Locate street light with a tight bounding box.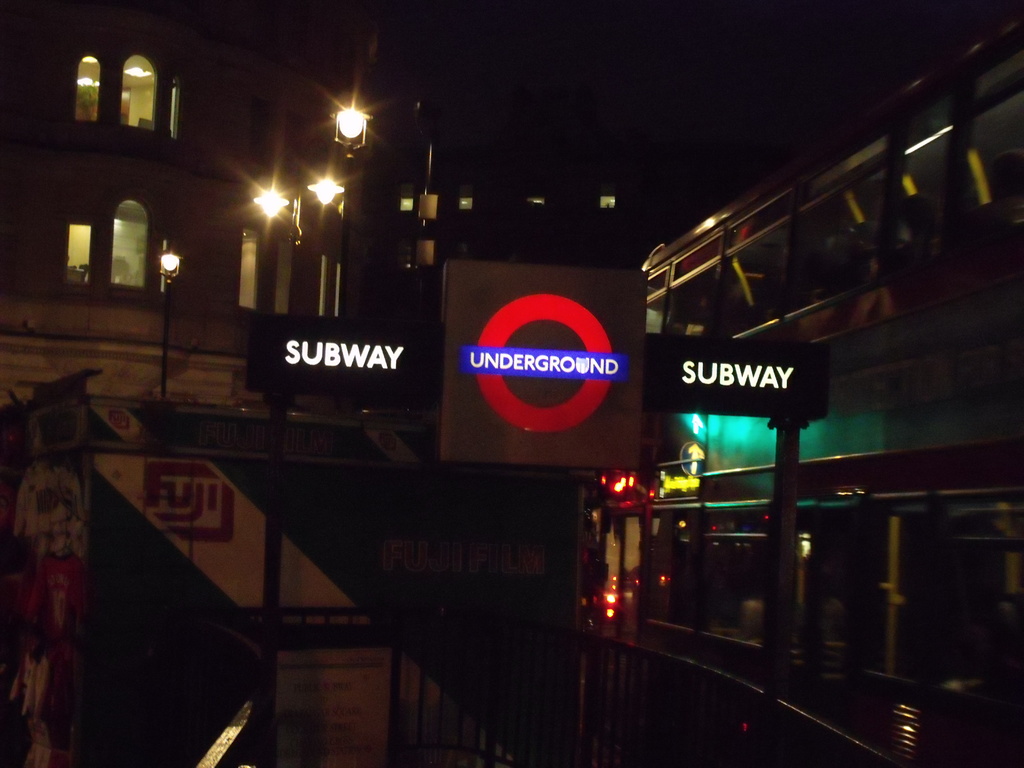
{"x1": 324, "y1": 97, "x2": 376, "y2": 166}.
